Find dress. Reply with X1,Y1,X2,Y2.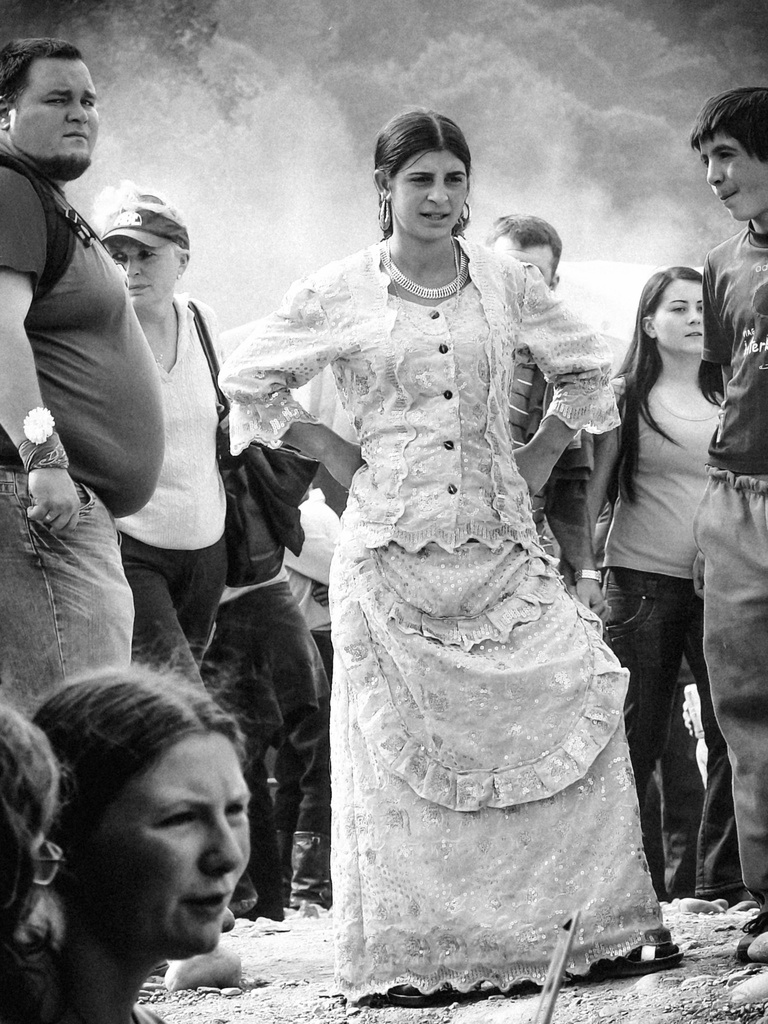
214,235,676,1012.
